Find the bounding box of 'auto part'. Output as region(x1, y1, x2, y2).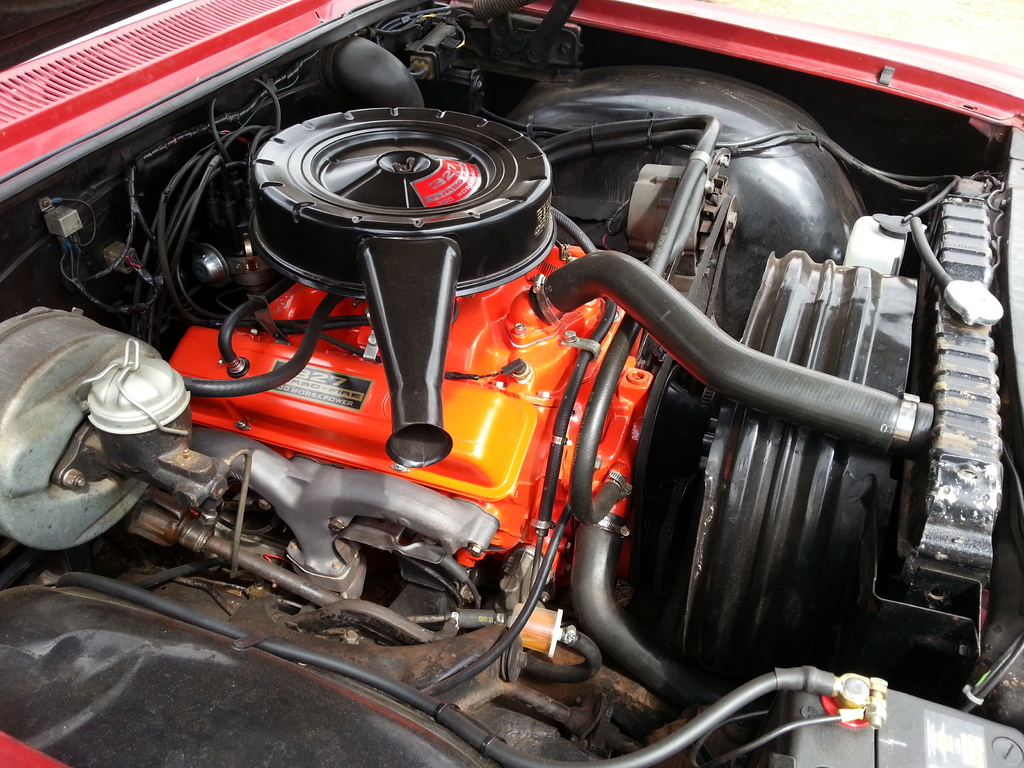
region(211, 66, 574, 314).
